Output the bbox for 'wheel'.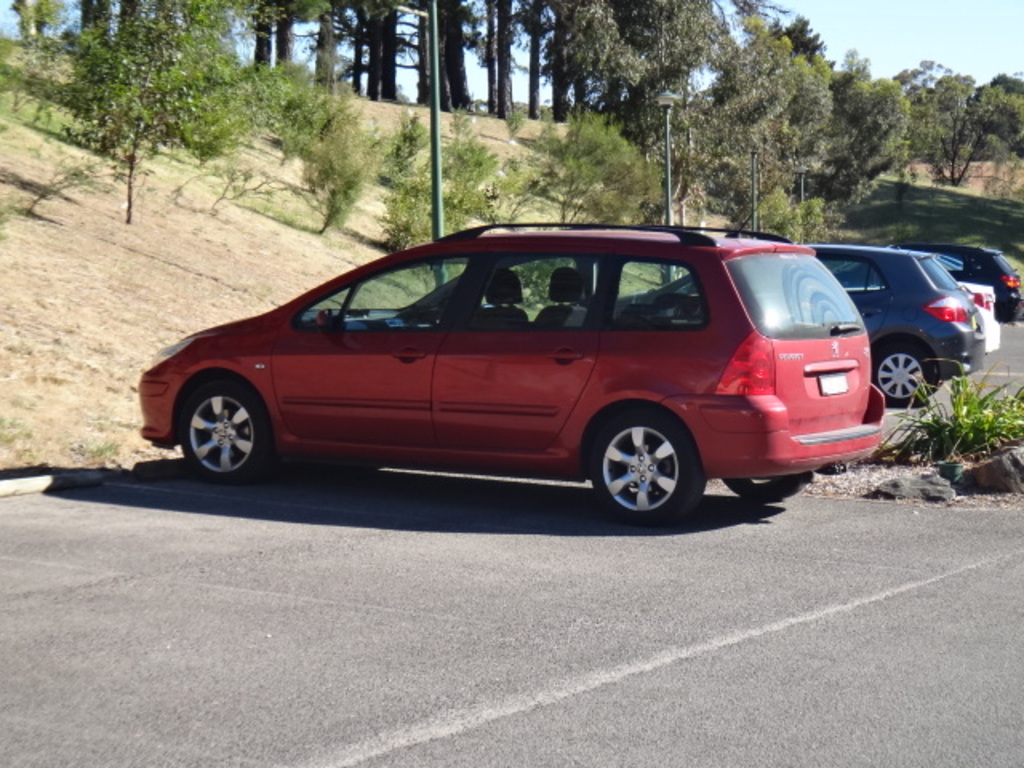
[x1=181, y1=382, x2=267, y2=483].
